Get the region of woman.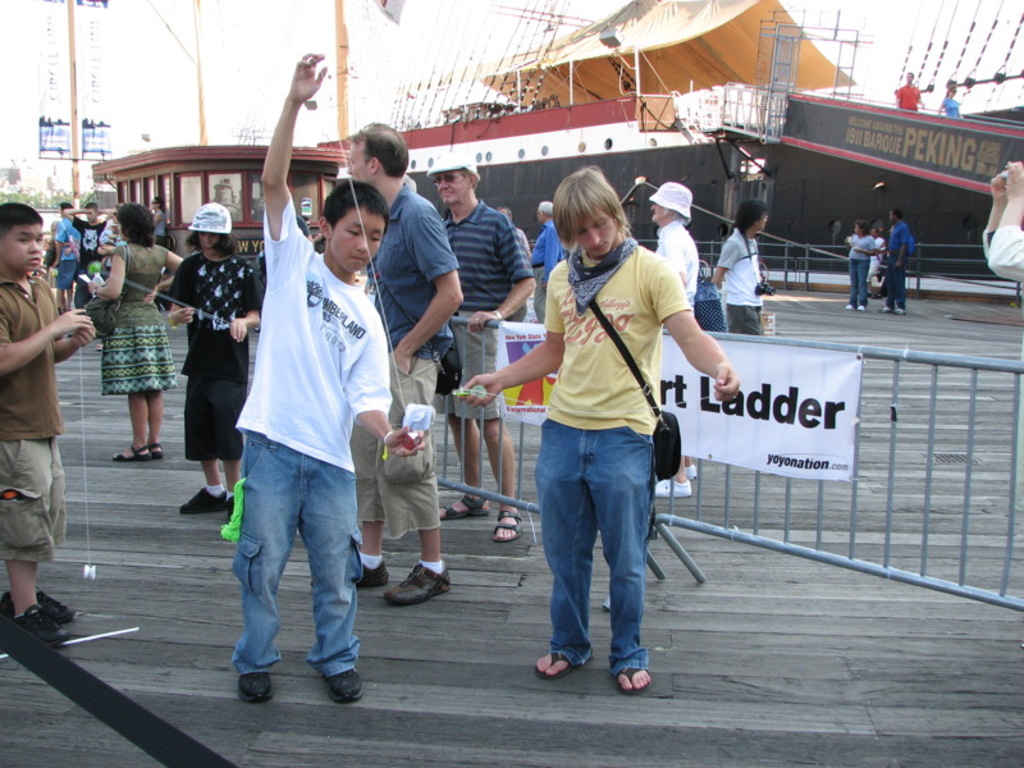
(left=836, top=219, right=886, bottom=307).
